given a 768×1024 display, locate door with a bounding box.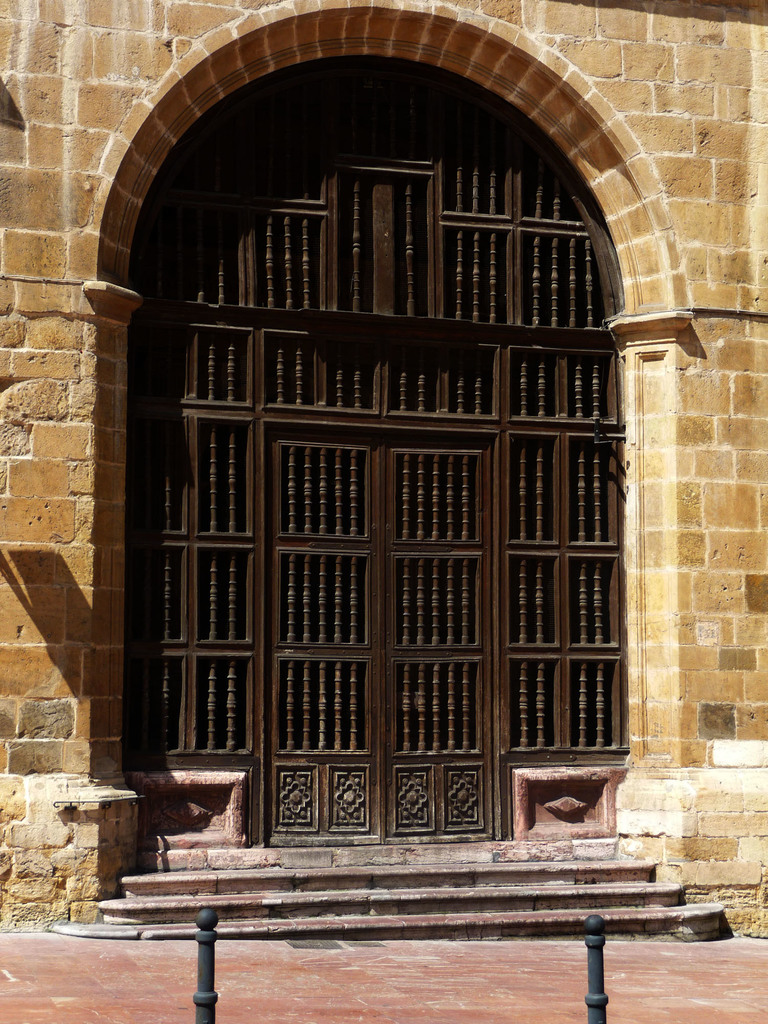
Located: 254:413:506:840.
